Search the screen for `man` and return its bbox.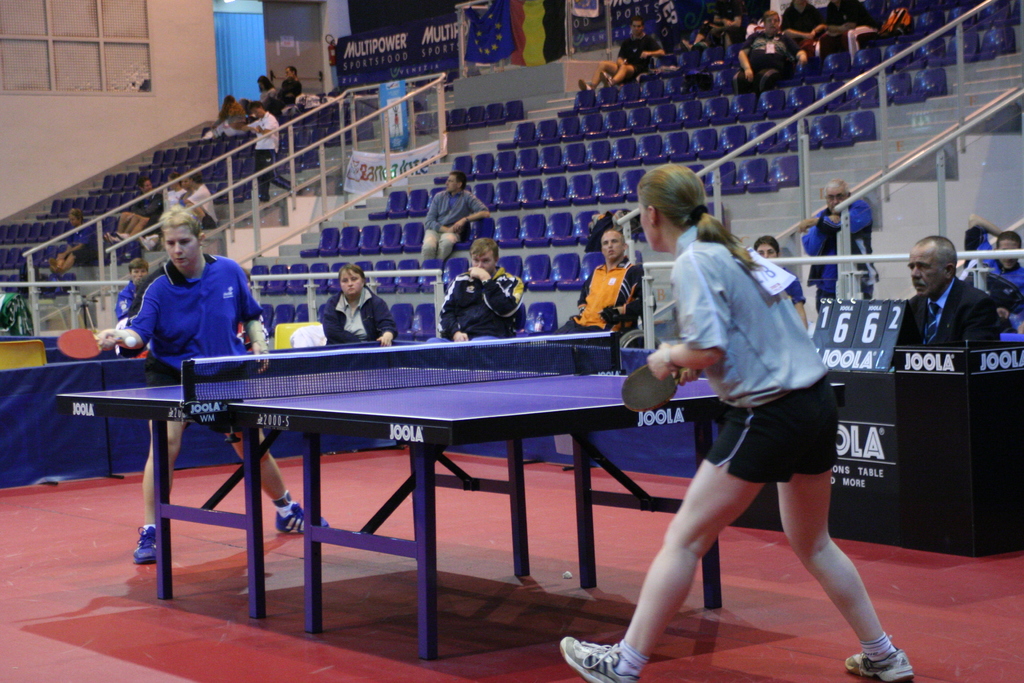
Found: left=741, top=4, right=813, bottom=94.
